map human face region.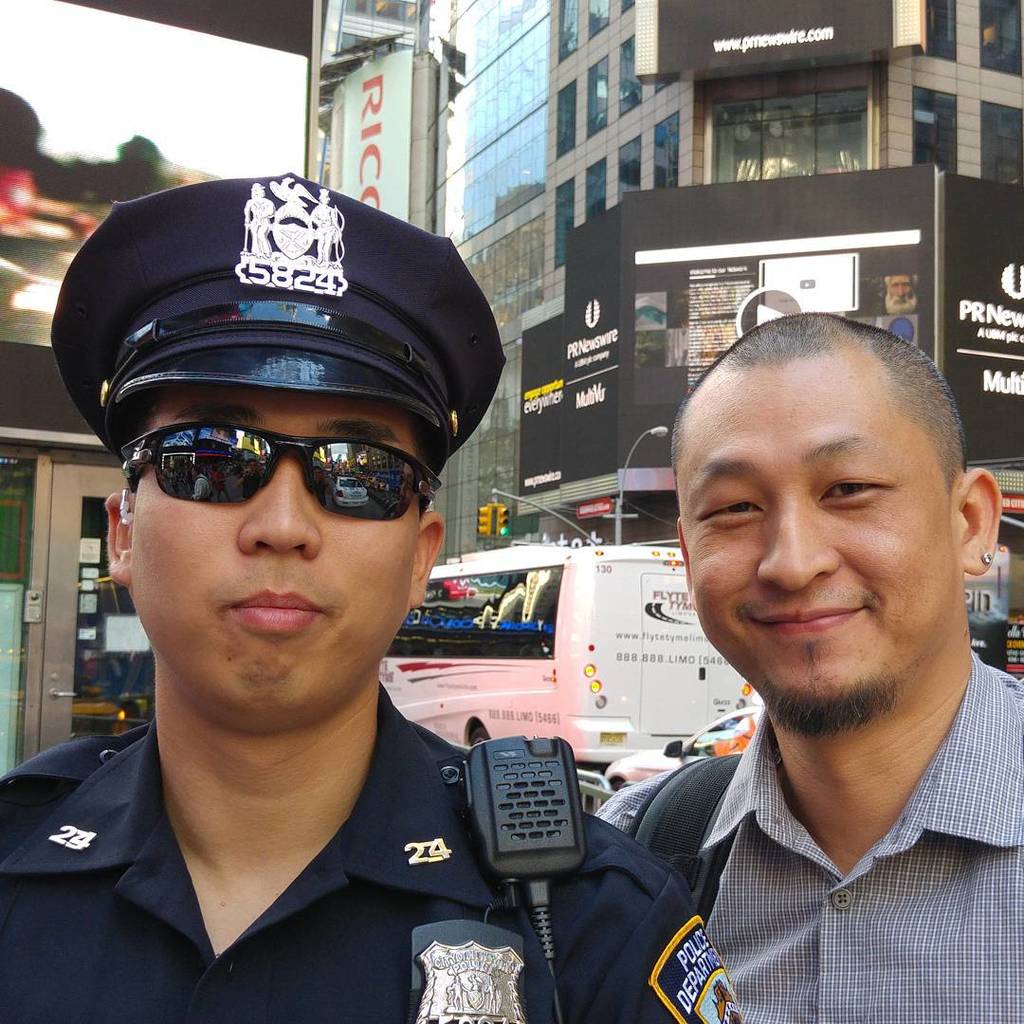
Mapped to [left=132, top=395, right=434, bottom=728].
